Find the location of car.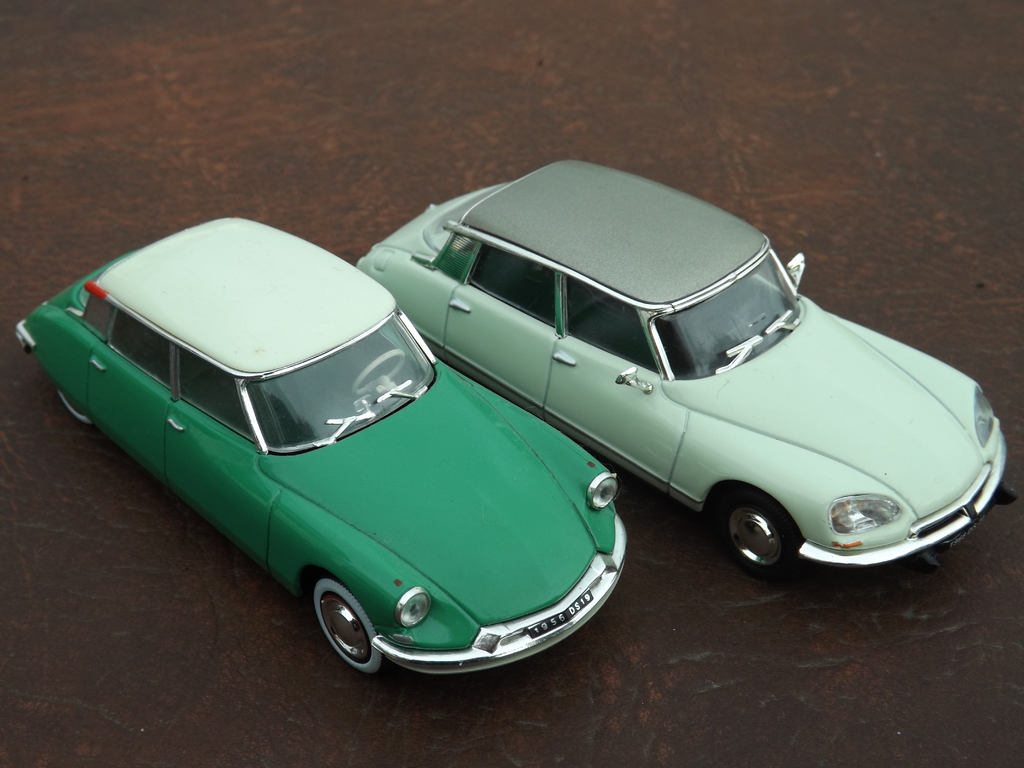
Location: pyautogui.locateOnScreen(42, 188, 709, 669).
